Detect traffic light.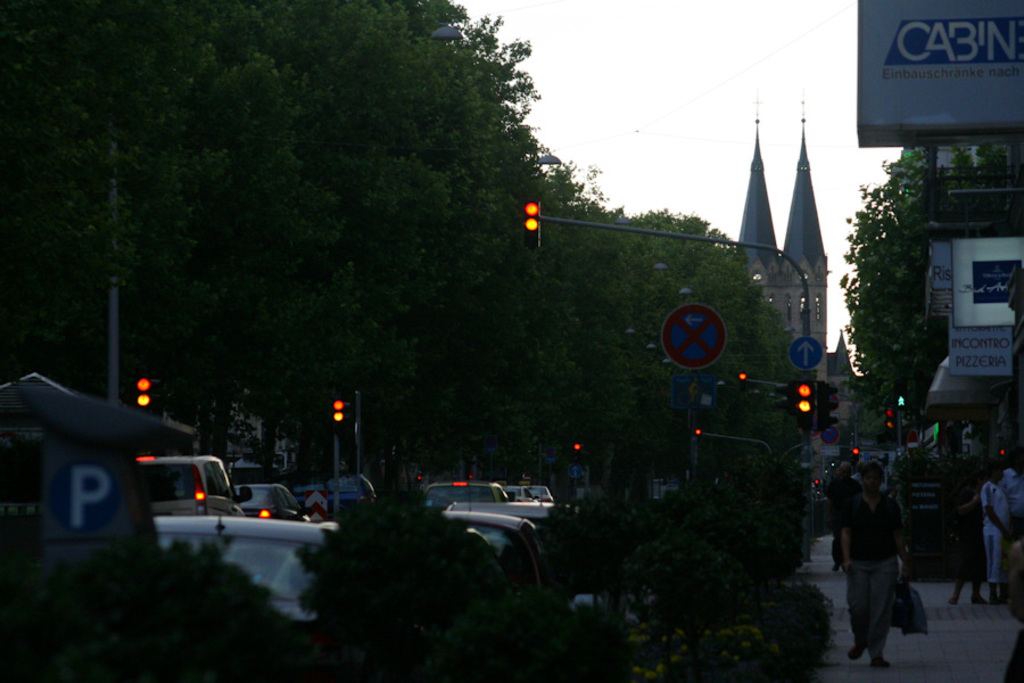
Detected at Rect(736, 371, 746, 393).
